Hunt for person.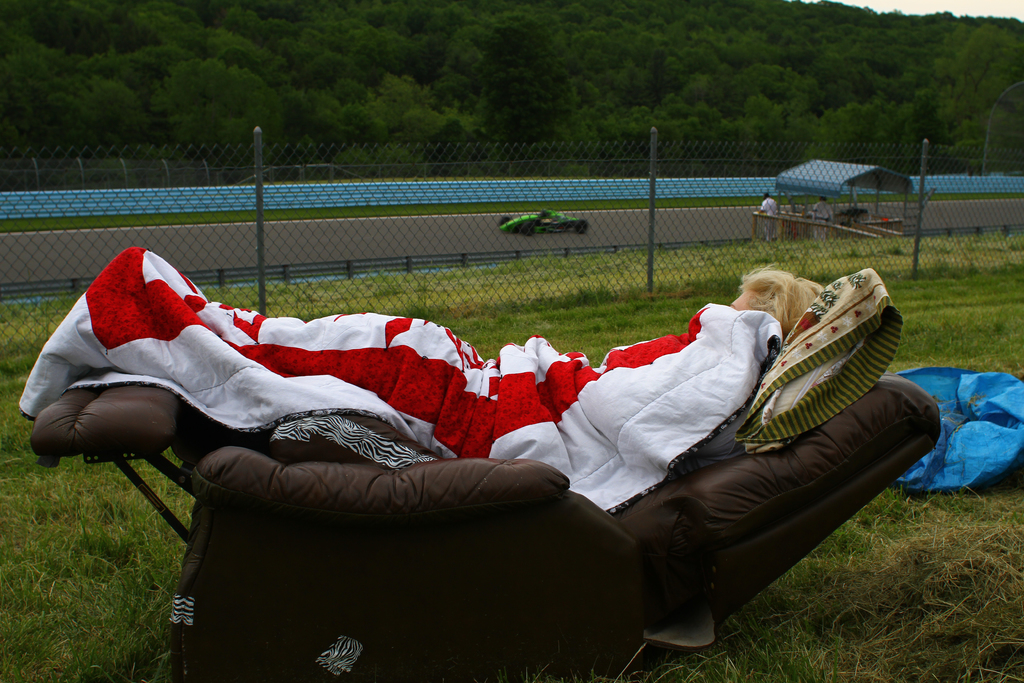
Hunted down at locate(154, 218, 890, 600).
